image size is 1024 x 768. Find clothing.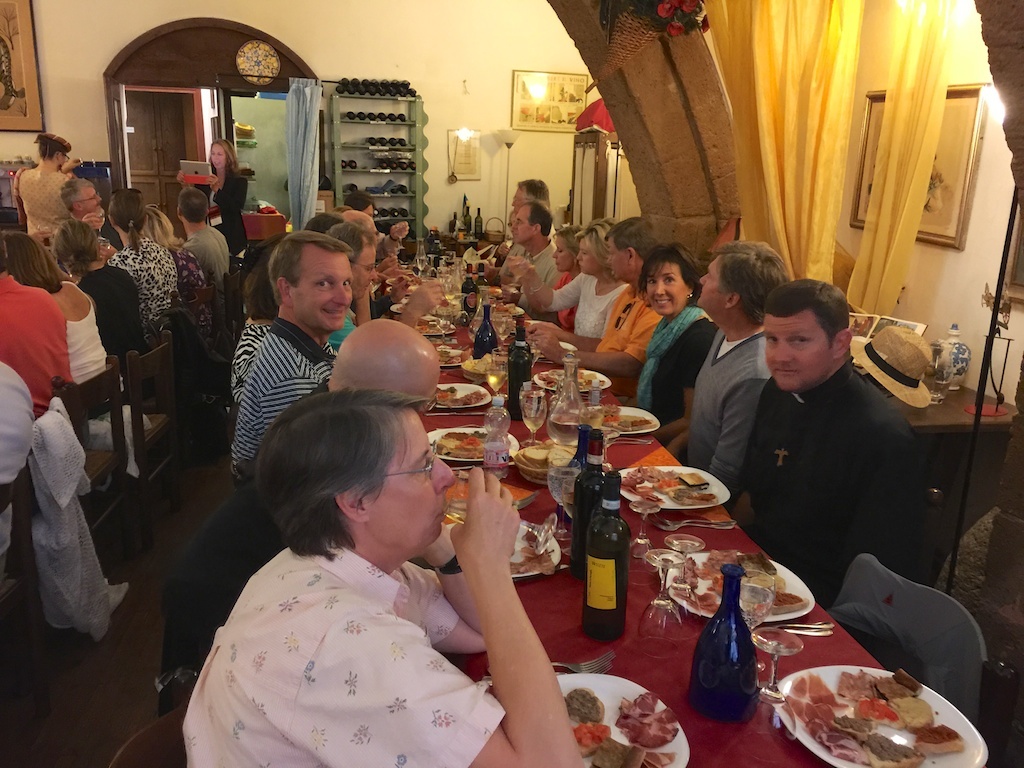
111 237 193 358.
